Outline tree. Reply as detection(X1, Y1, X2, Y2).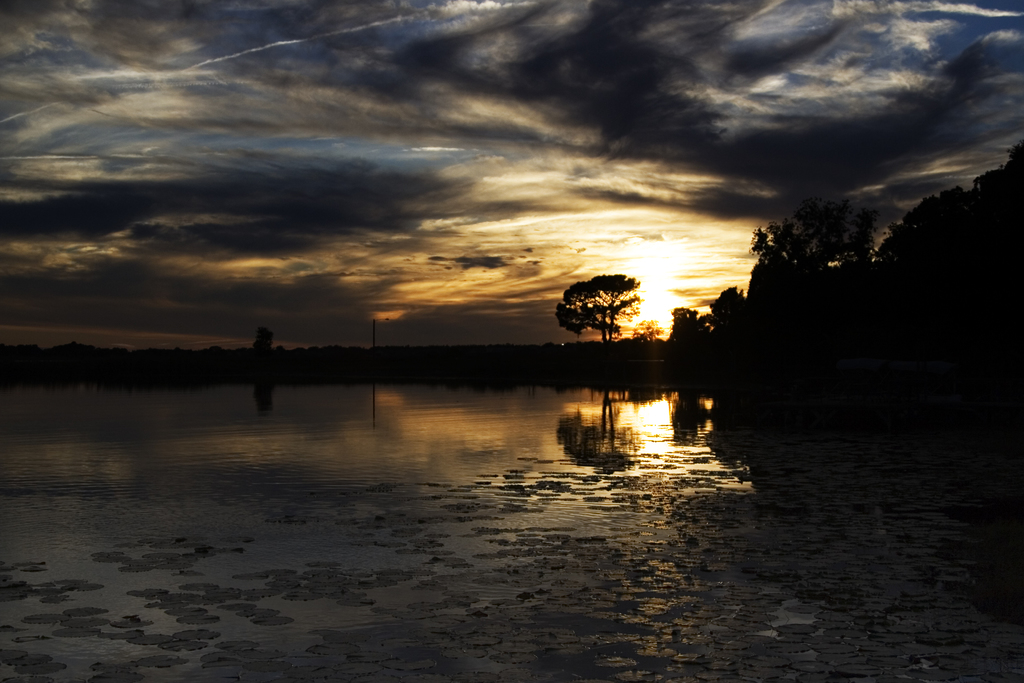
detection(700, 284, 753, 340).
